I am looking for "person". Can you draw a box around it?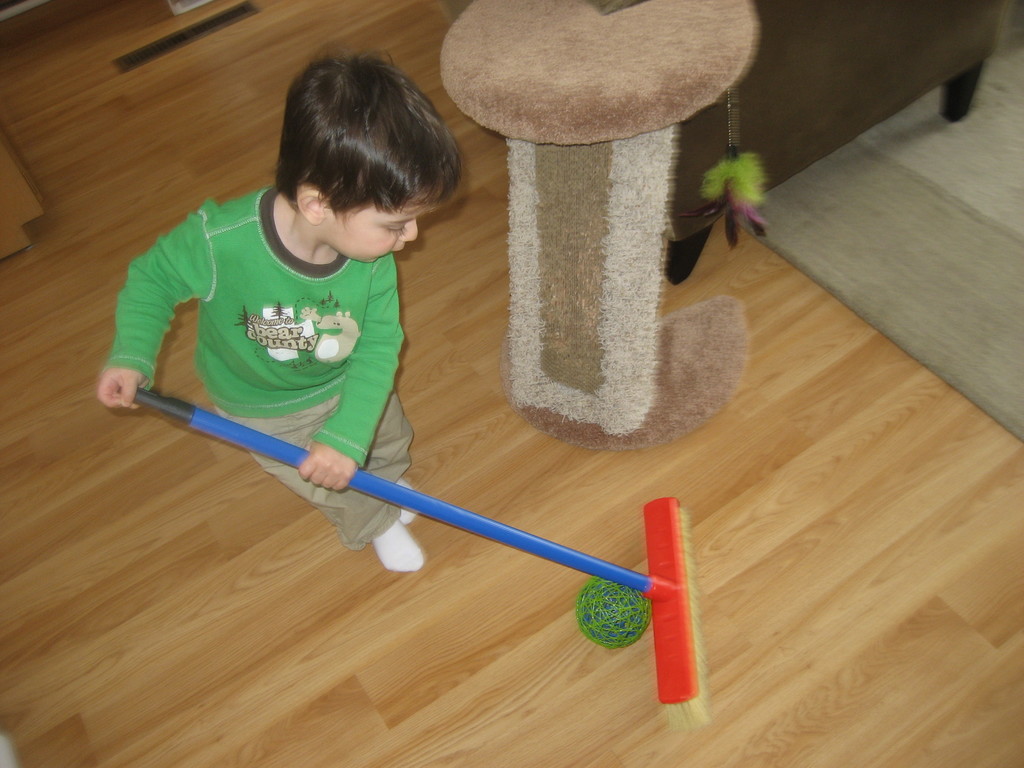
Sure, the bounding box is <box>99,67,452,559</box>.
